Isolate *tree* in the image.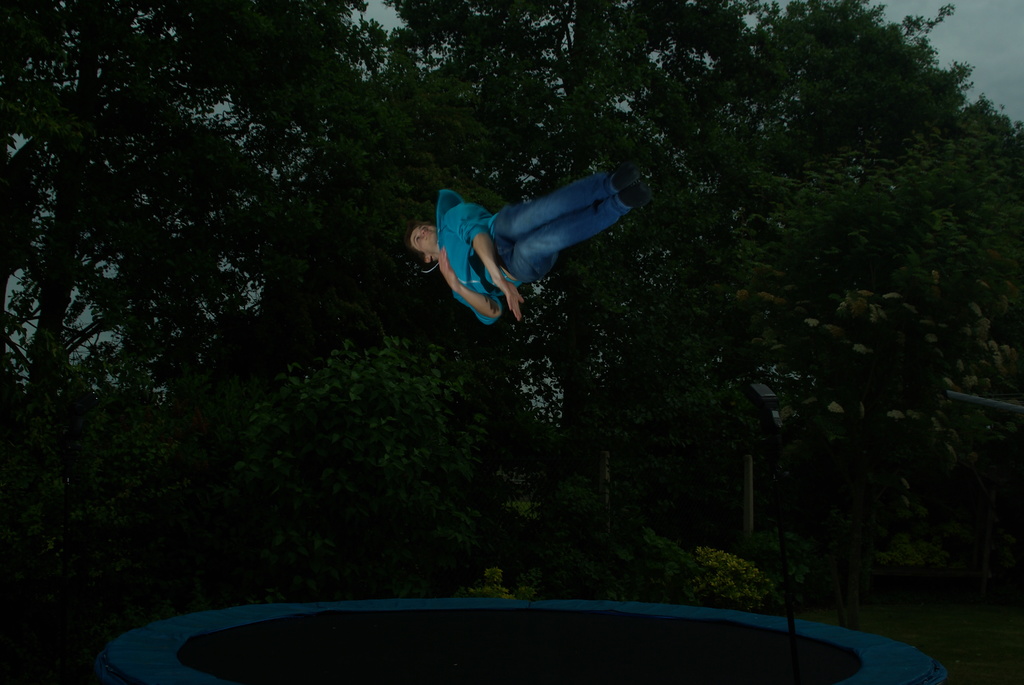
Isolated region: Rect(54, 58, 1023, 572).
